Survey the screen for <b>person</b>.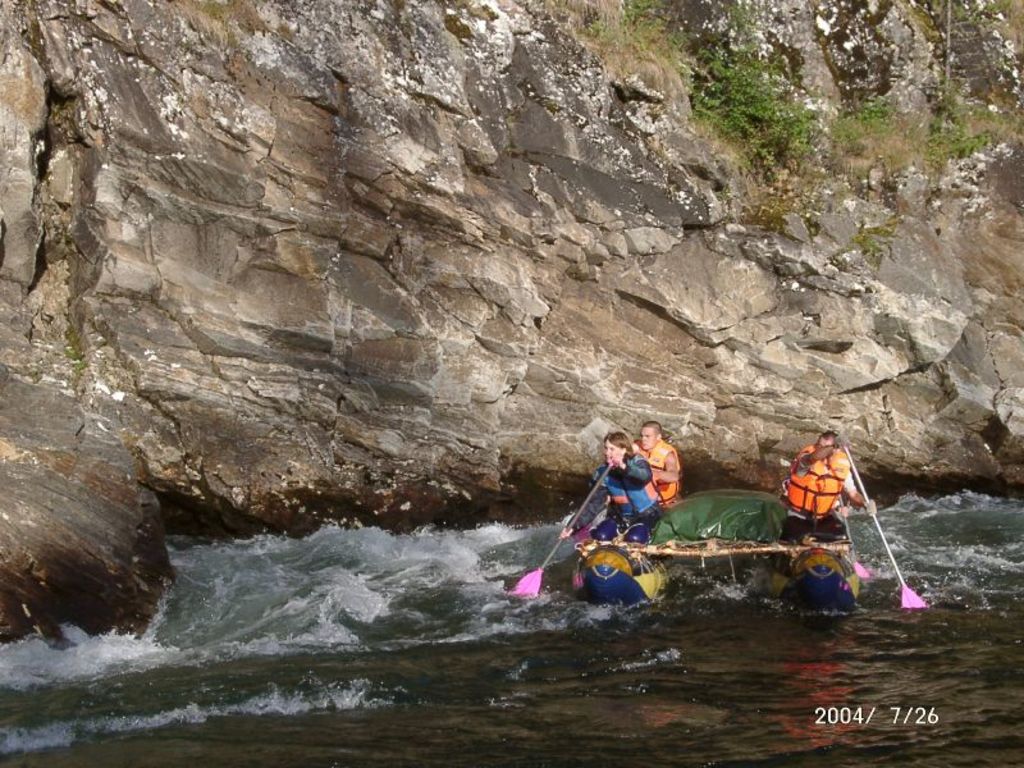
Survey found: (639,417,682,504).
